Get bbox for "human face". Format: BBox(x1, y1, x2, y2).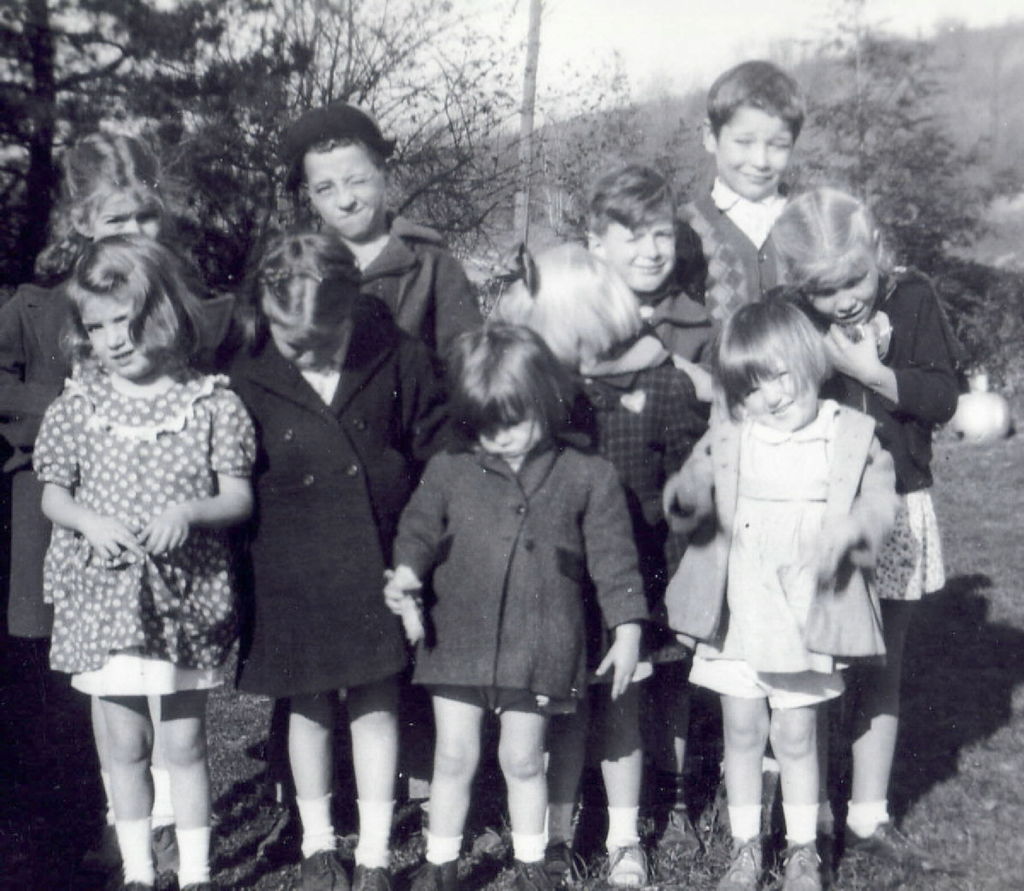
BBox(714, 109, 797, 202).
